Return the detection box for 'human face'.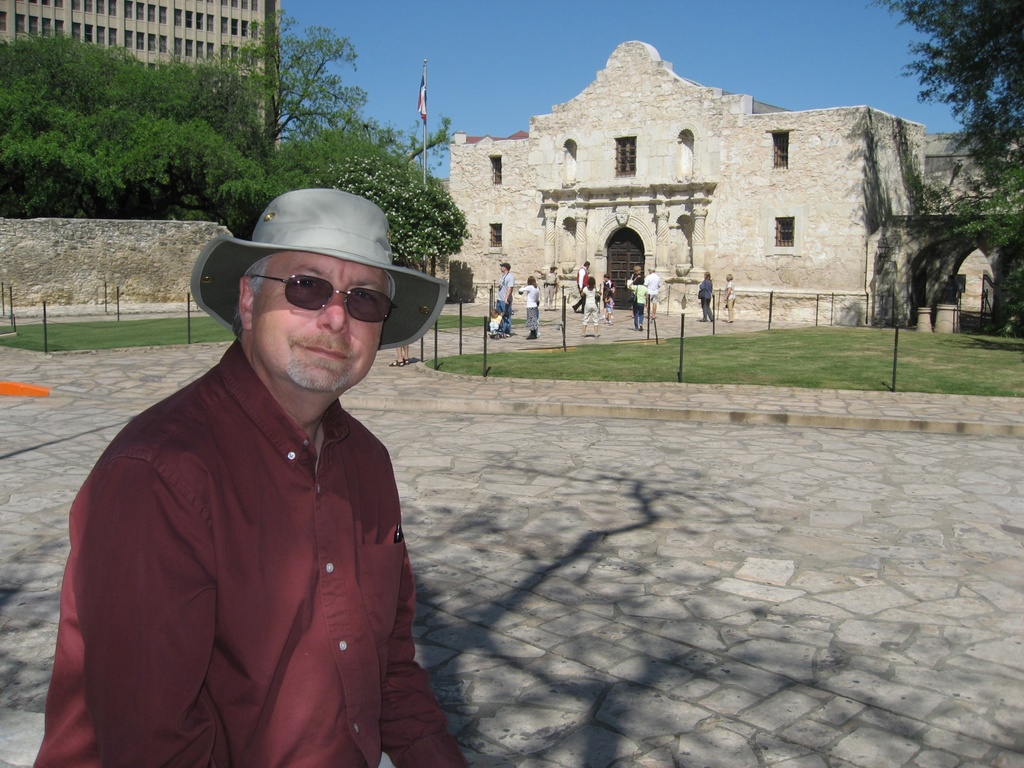
253:255:390:388.
